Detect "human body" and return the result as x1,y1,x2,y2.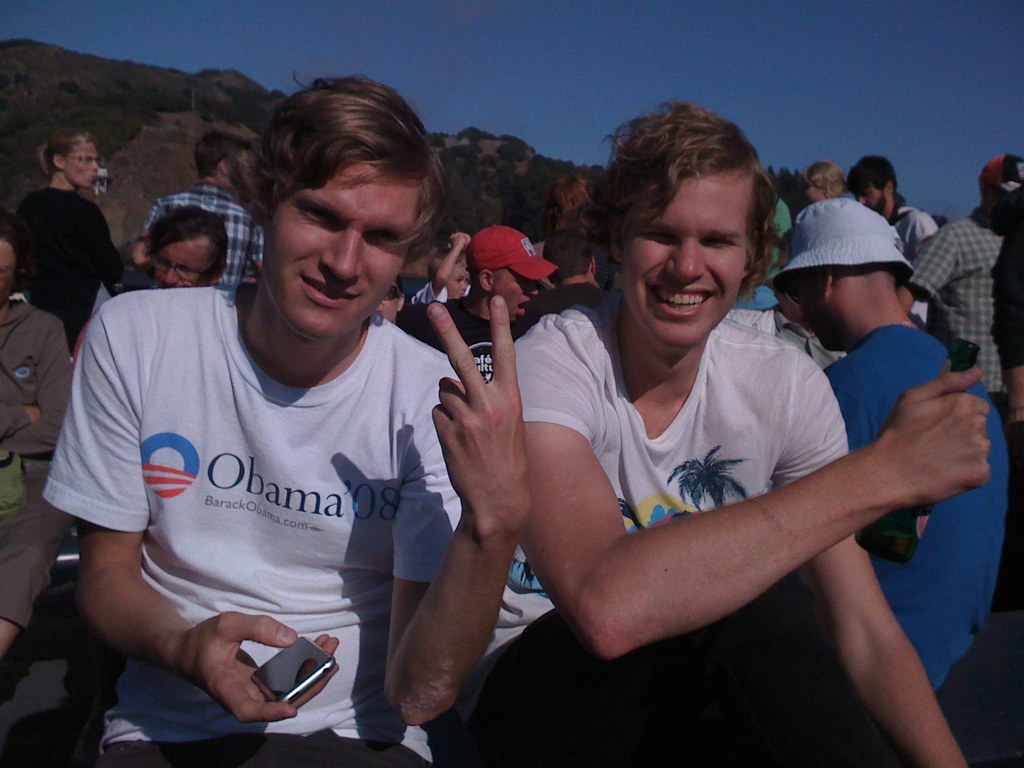
12,187,122,355.
